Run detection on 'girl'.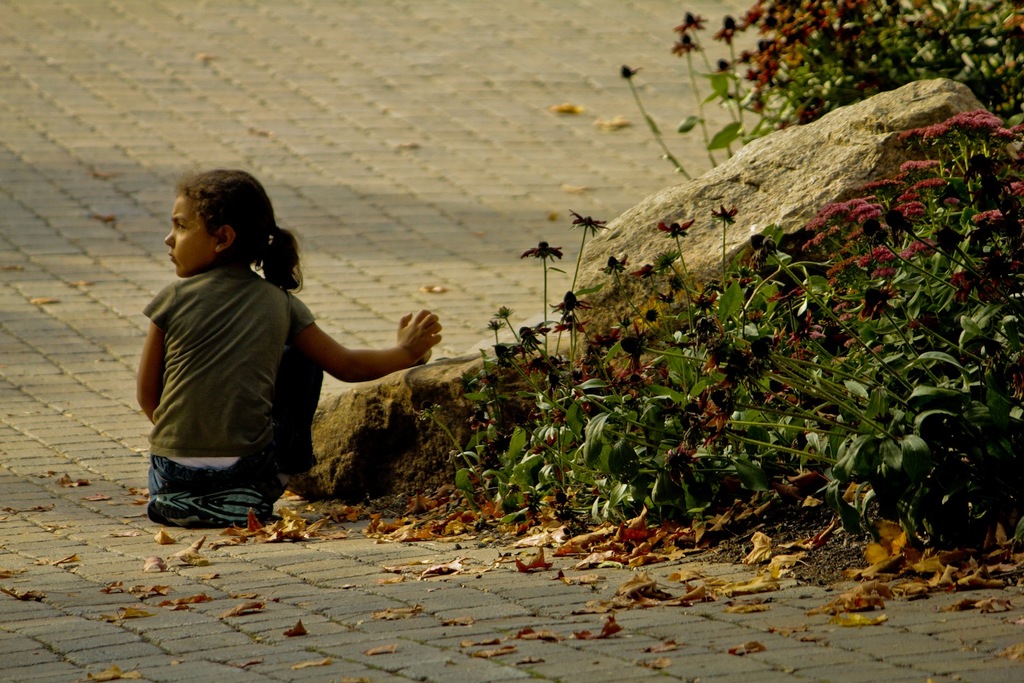
Result: bbox=[134, 169, 444, 527].
